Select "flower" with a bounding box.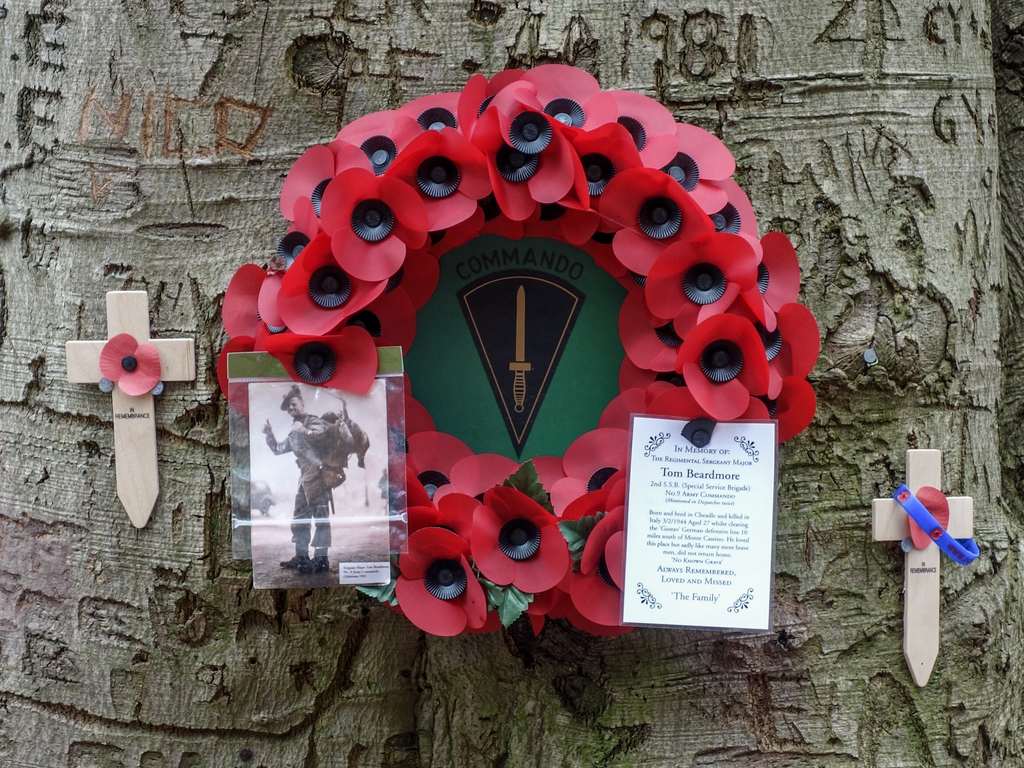
bbox=(677, 315, 769, 424).
